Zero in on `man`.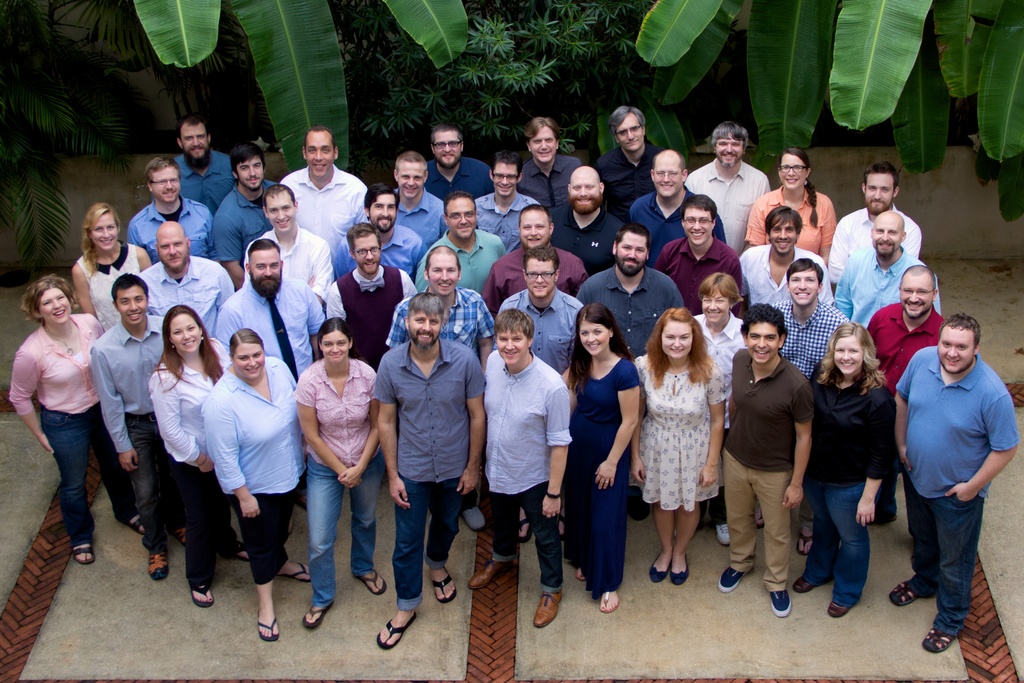
Zeroed in: bbox(268, 123, 372, 286).
